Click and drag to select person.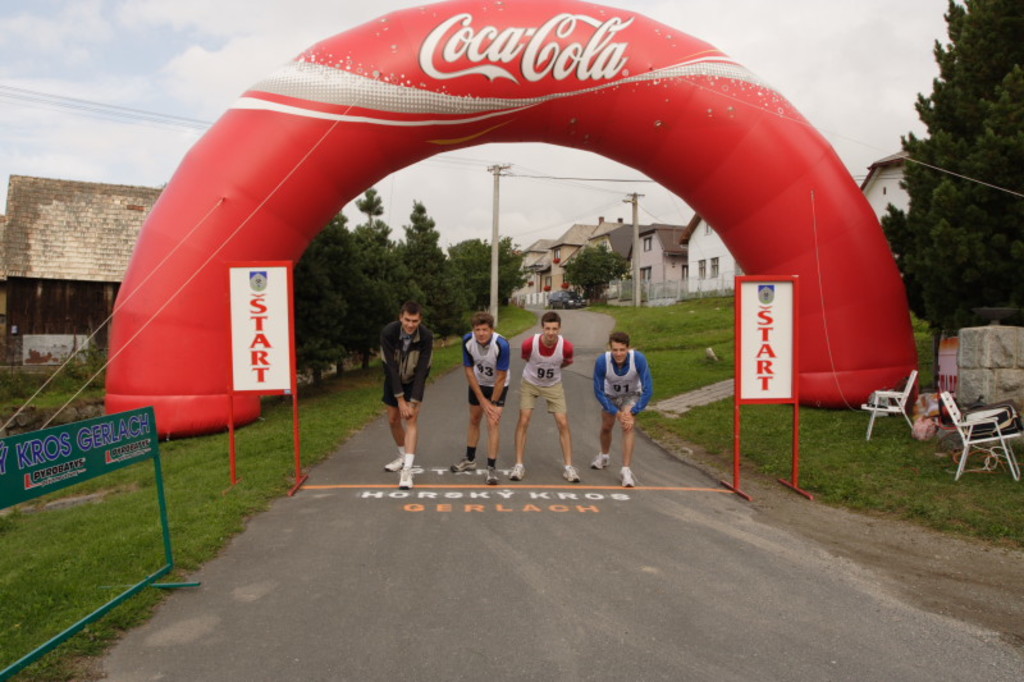
Selection: [x1=595, y1=331, x2=655, y2=490].
